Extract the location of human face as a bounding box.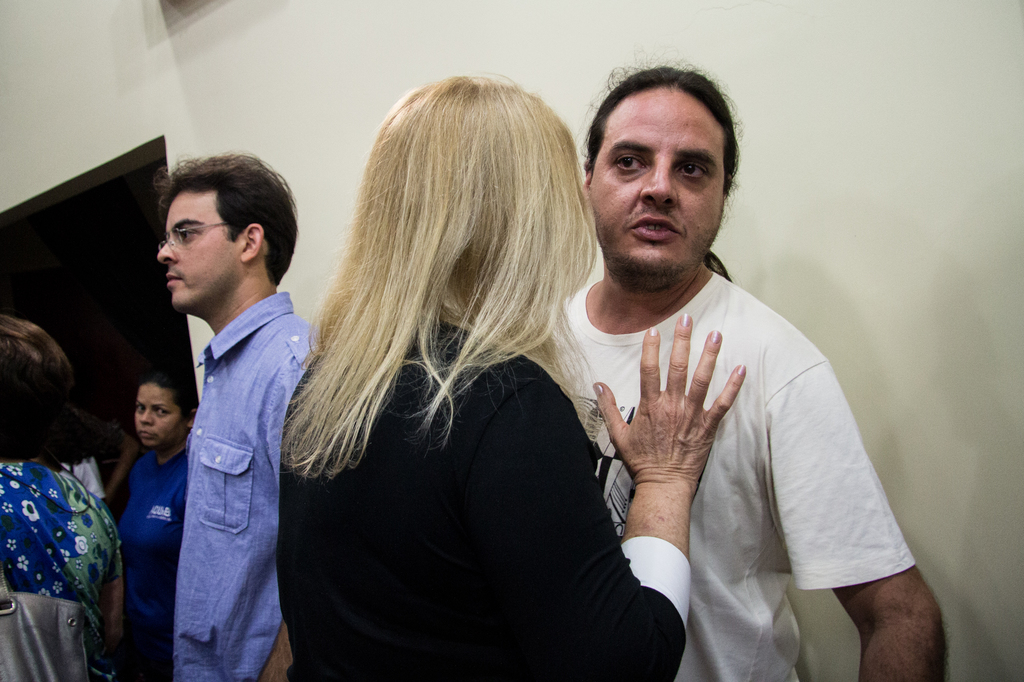
(589, 83, 730, 281).
